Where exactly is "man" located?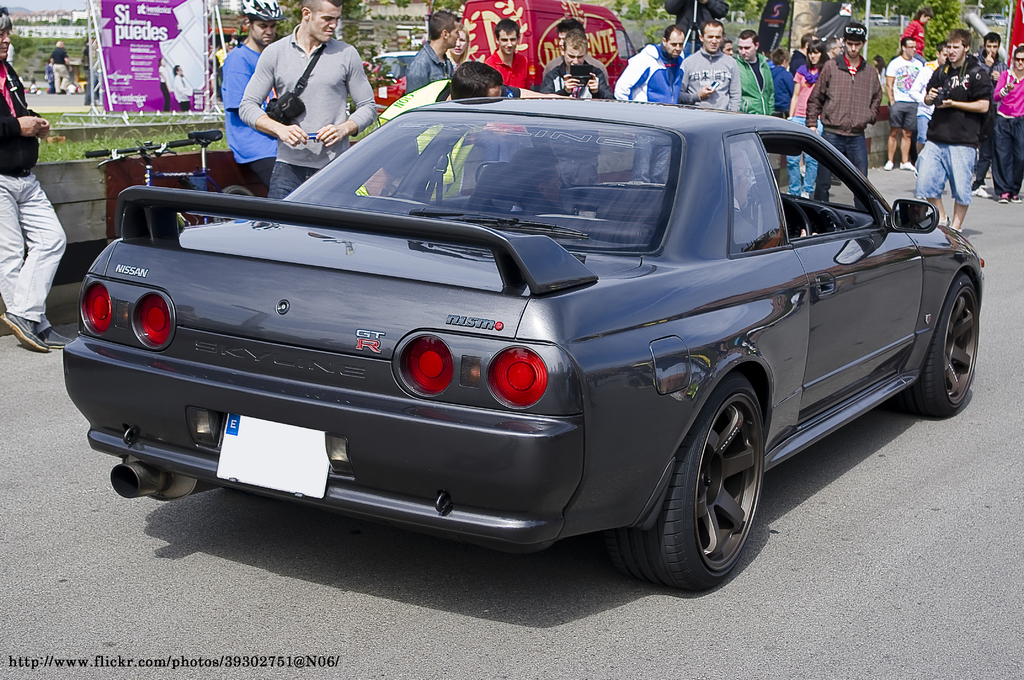
Its bounding box is detection(227, 15, 385, 150).
